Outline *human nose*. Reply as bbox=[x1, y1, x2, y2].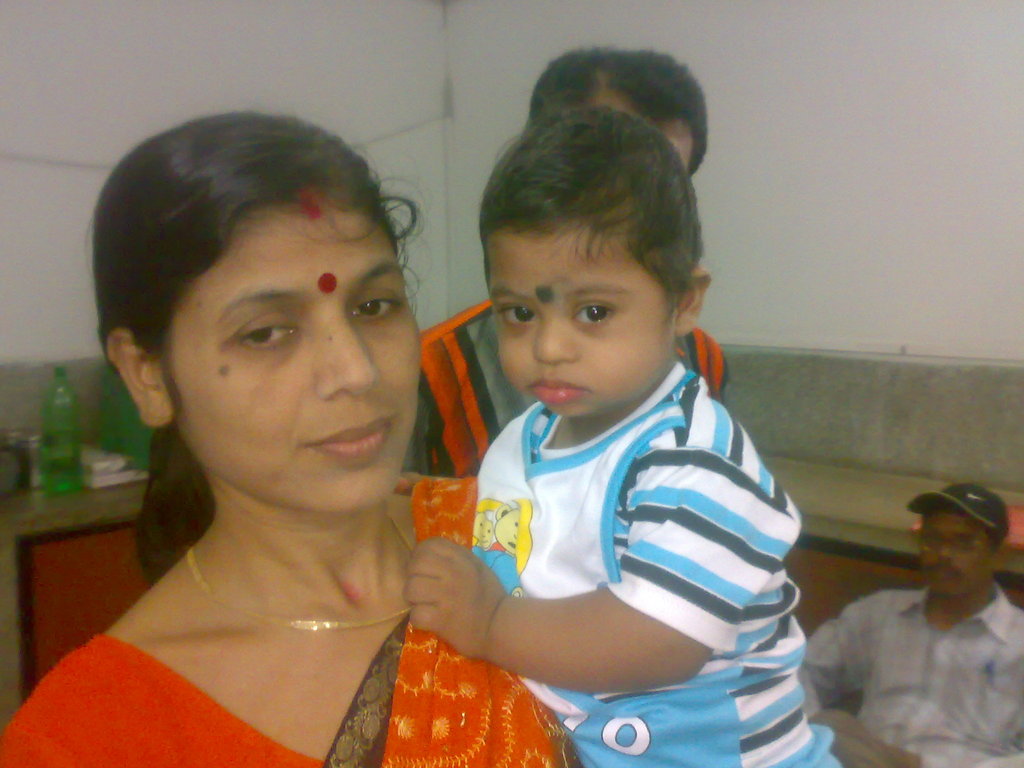
bbox=[938, 547, 956, 561].
